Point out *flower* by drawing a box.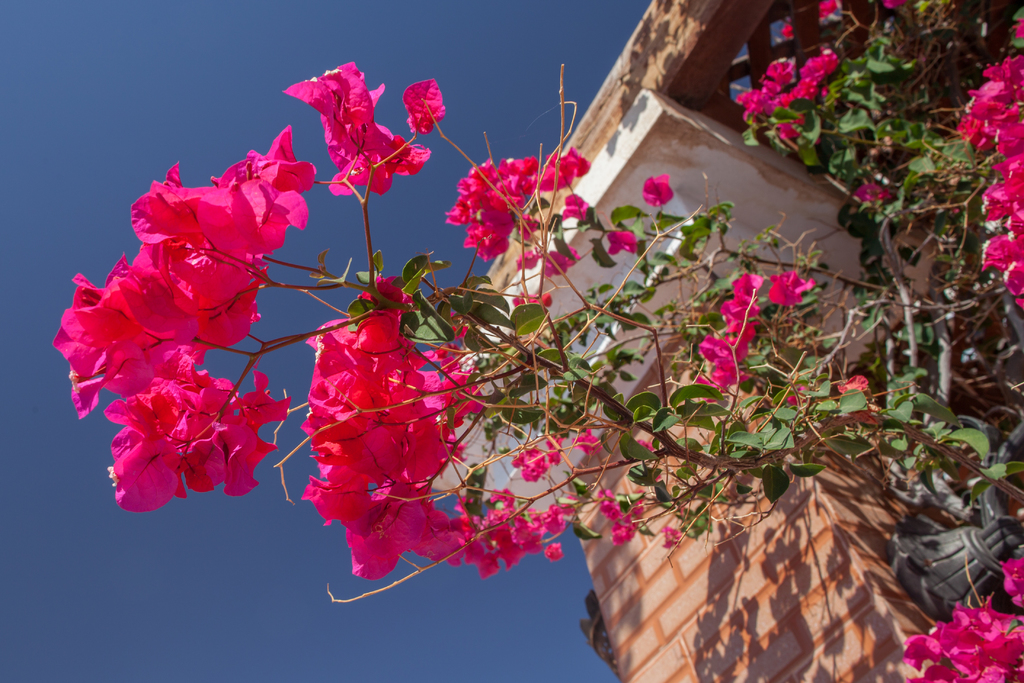
<box>851,176,890,210</box>.
